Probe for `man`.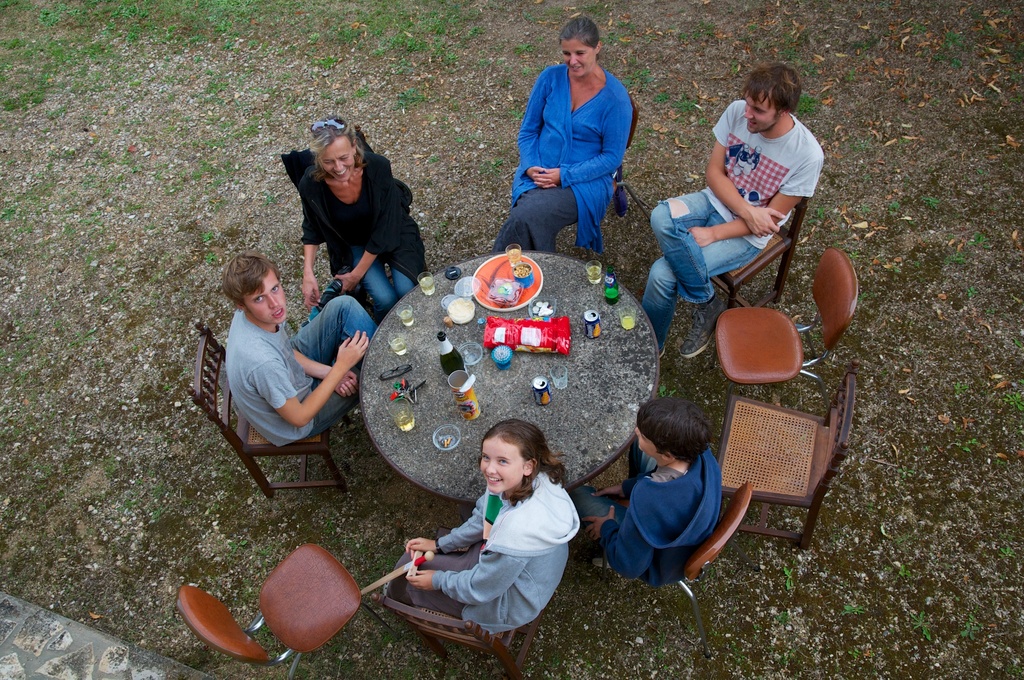
Probe result: region(640, 65, 824, 360).
